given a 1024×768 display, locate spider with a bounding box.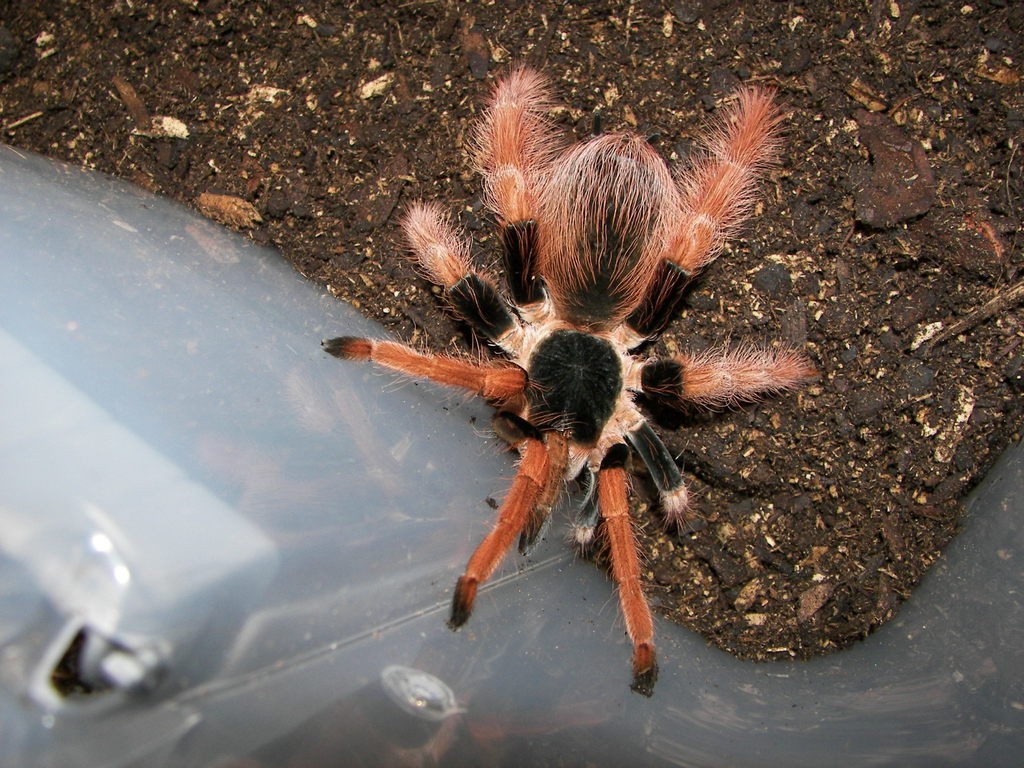
Located: [316,61,816,698].
